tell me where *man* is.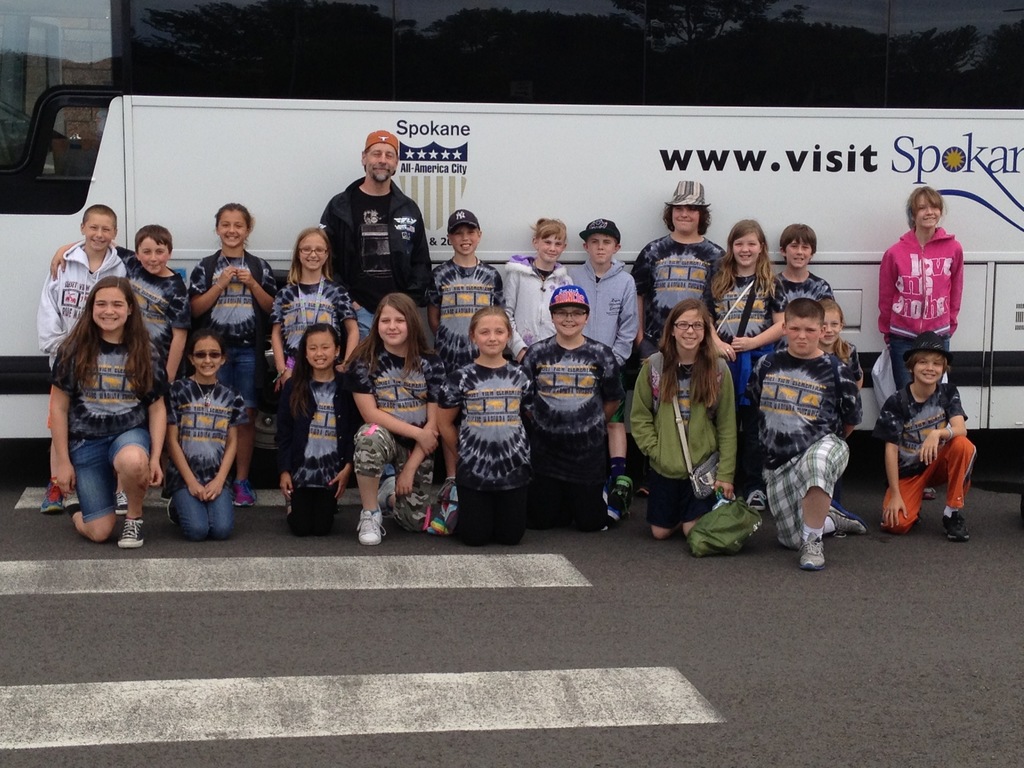
*man* is at 303:138:434:310.
